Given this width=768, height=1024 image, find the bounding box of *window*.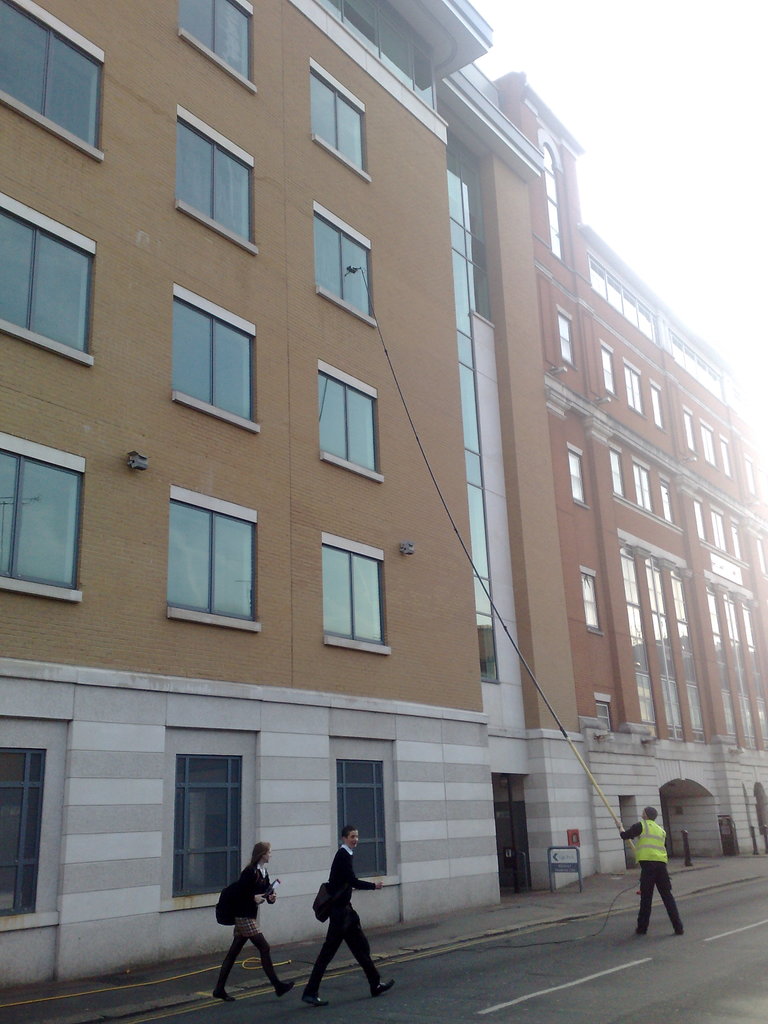
region(173, 753, 238, 897).
